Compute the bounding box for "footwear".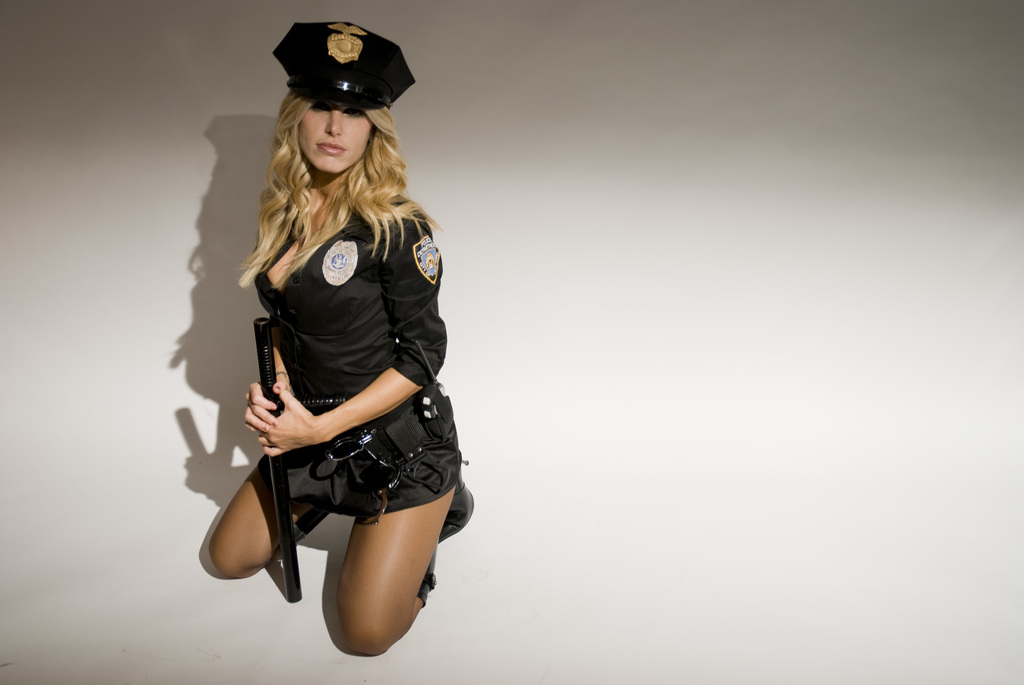
Rect(436, 463, 476, 544).
